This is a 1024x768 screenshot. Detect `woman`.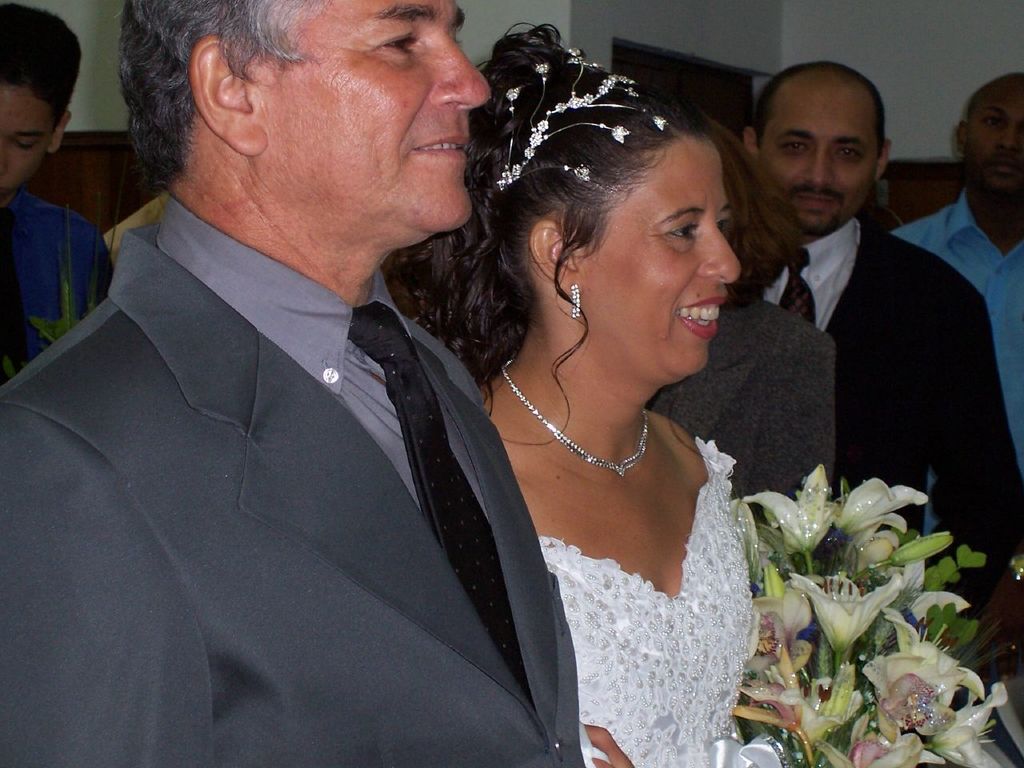
460, 24, 809, 767.
